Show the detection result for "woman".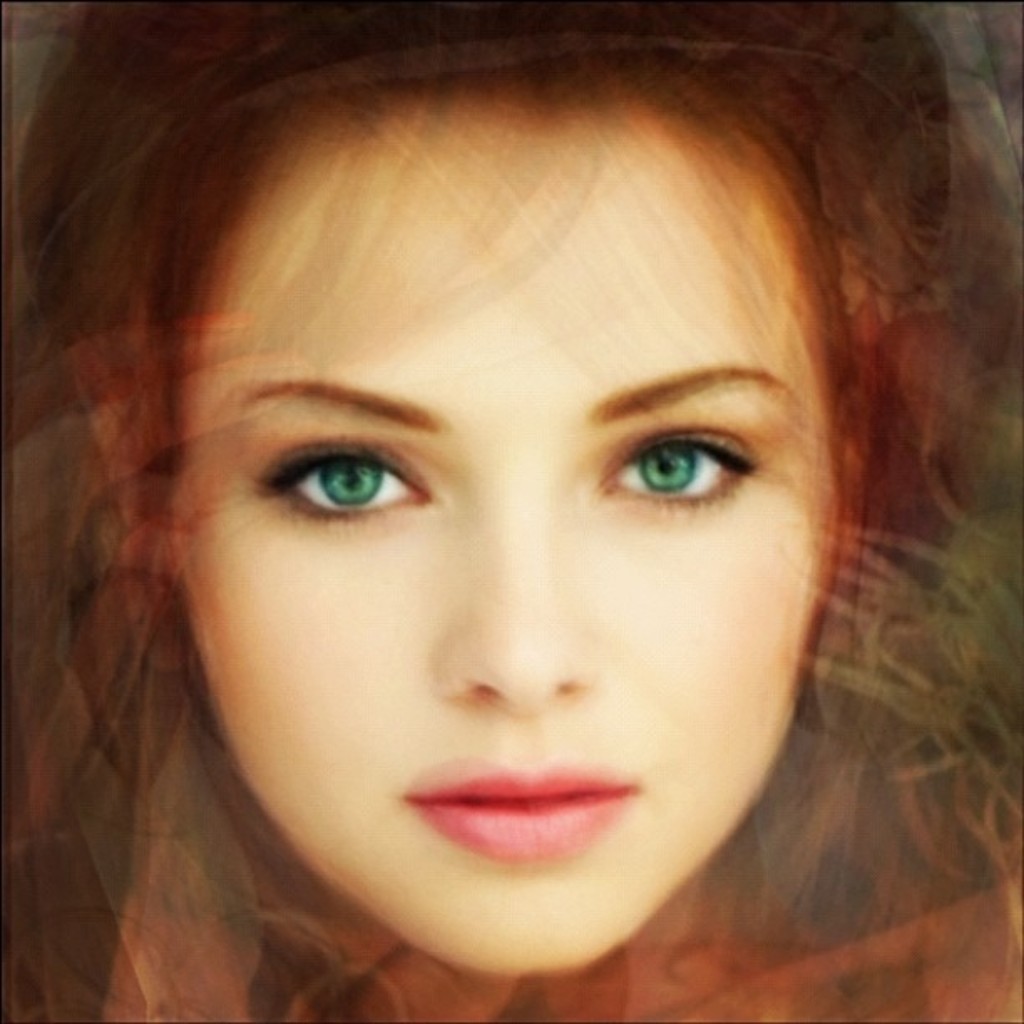
box=[0, 0, 1007, 1023].
